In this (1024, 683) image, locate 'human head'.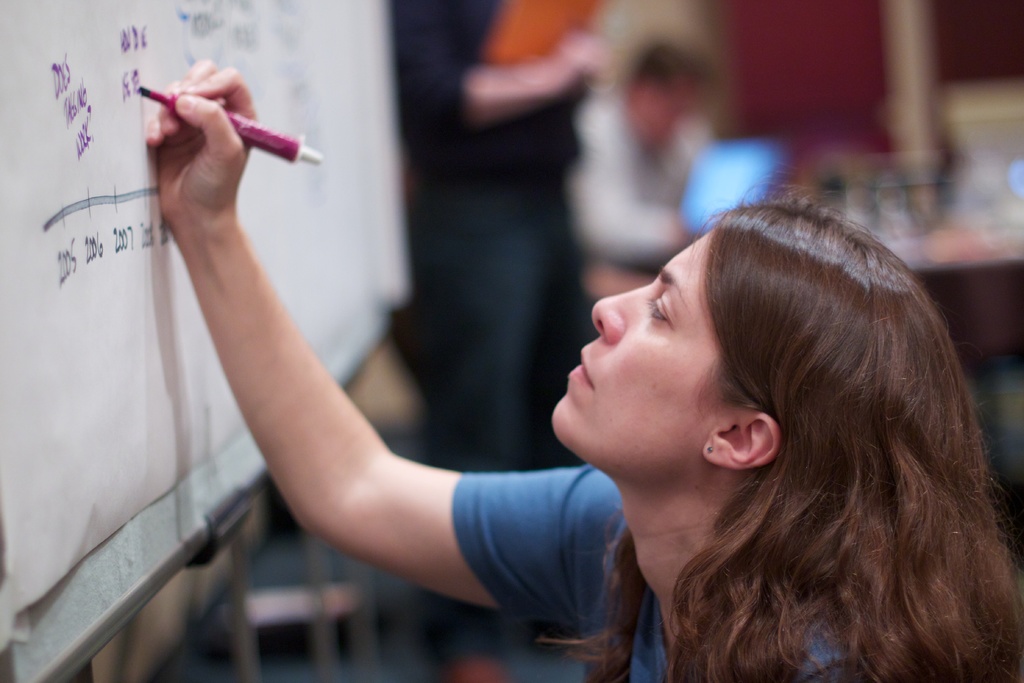
Bounding box: bbox=(552, 200, 874, 506).
